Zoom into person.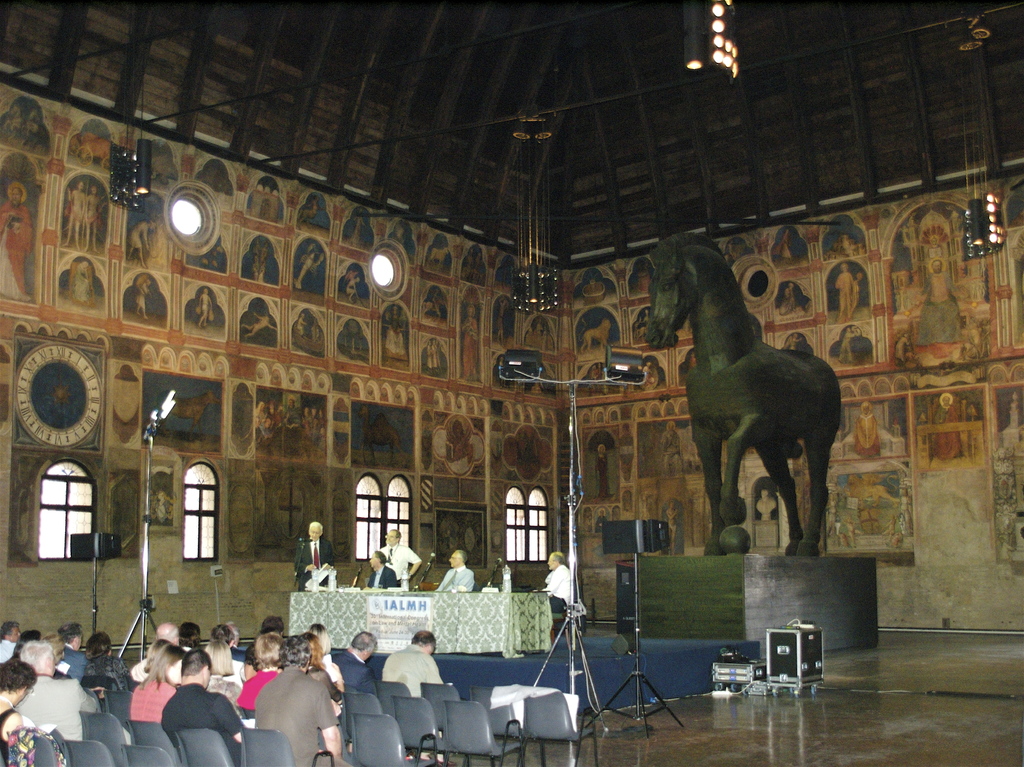
Zoom target: l=540, t=549, r=582, b=640.
